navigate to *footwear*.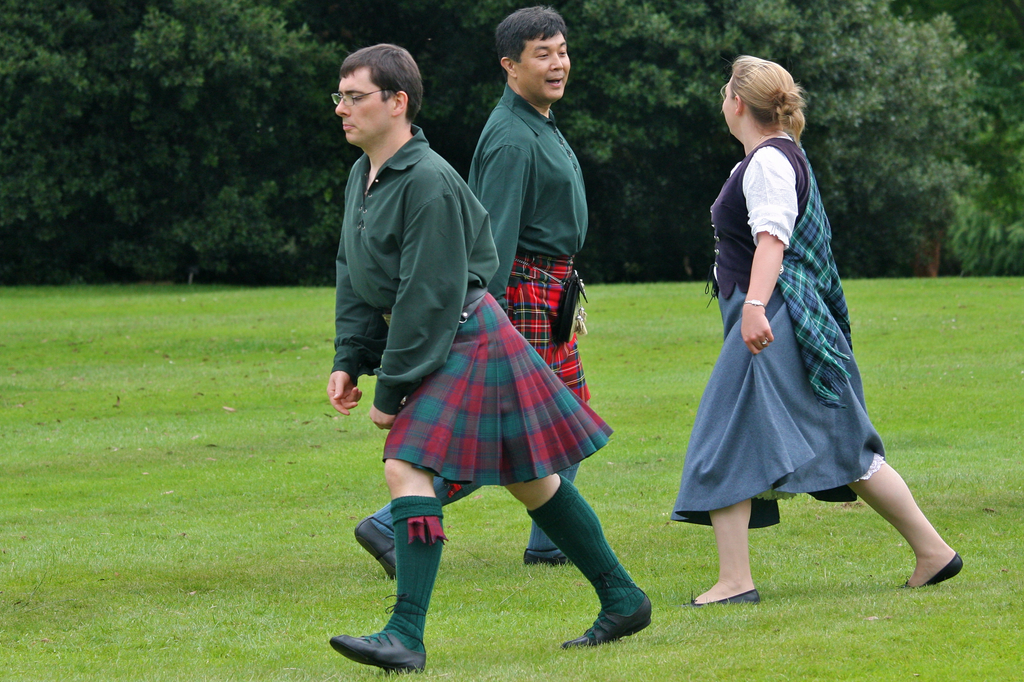
Navigation target: 689/582/758/603.
